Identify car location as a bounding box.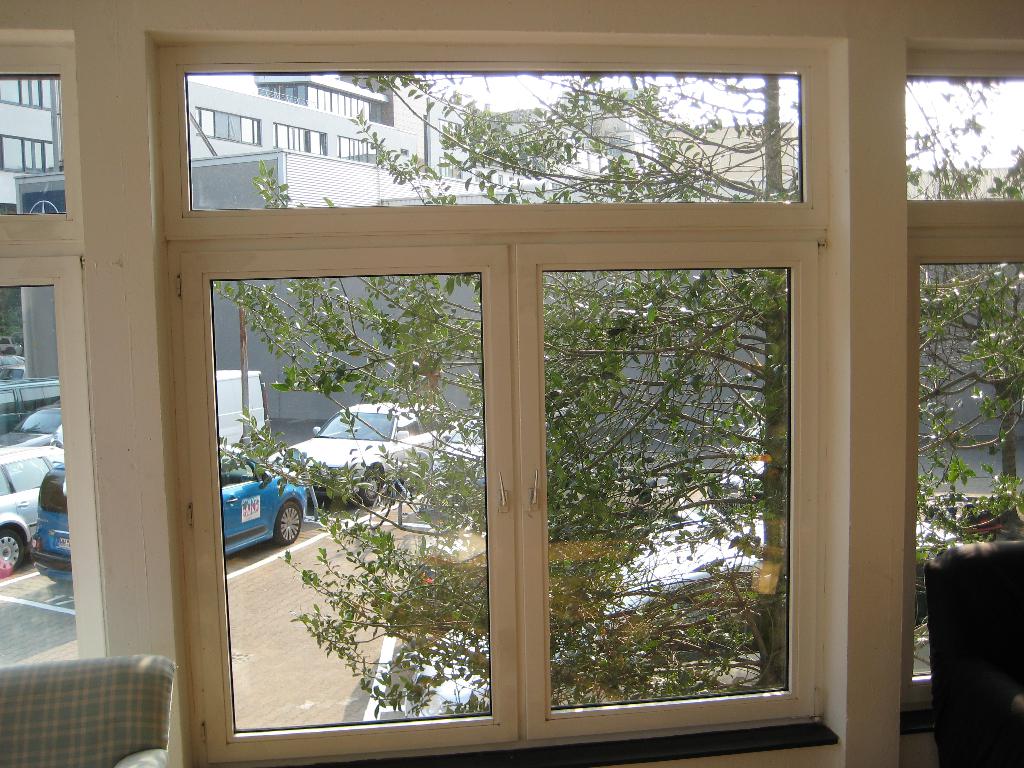
(x1=0, y1=445, x2=64, y2=580).
